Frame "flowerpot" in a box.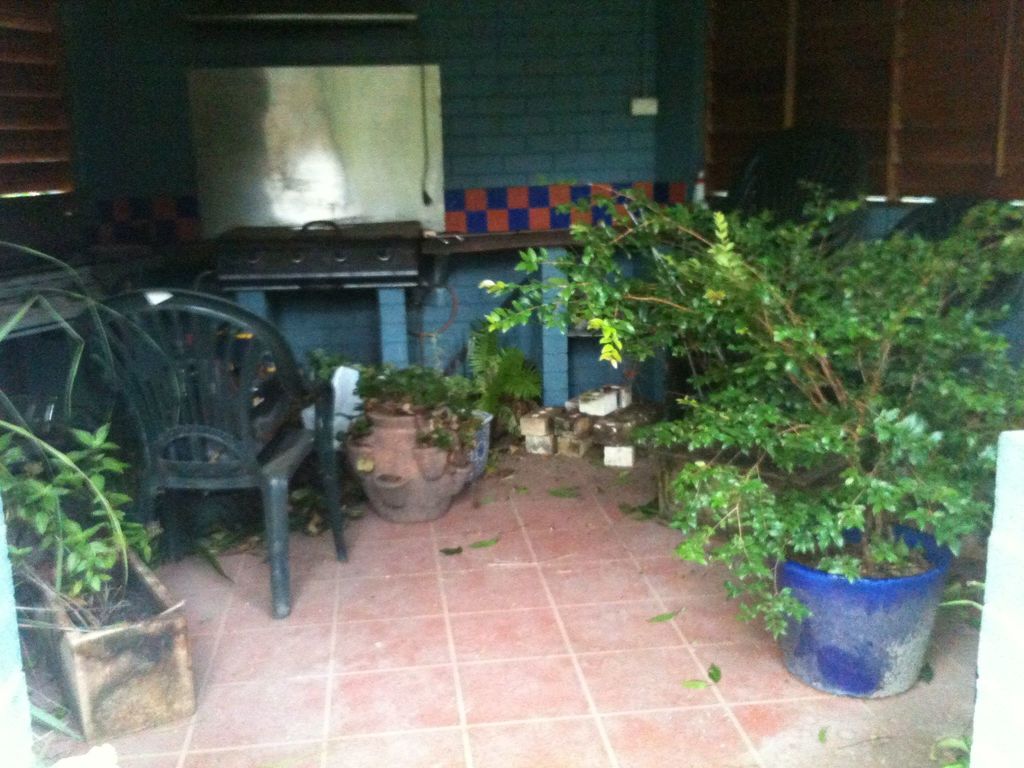
21,529,198,745.
